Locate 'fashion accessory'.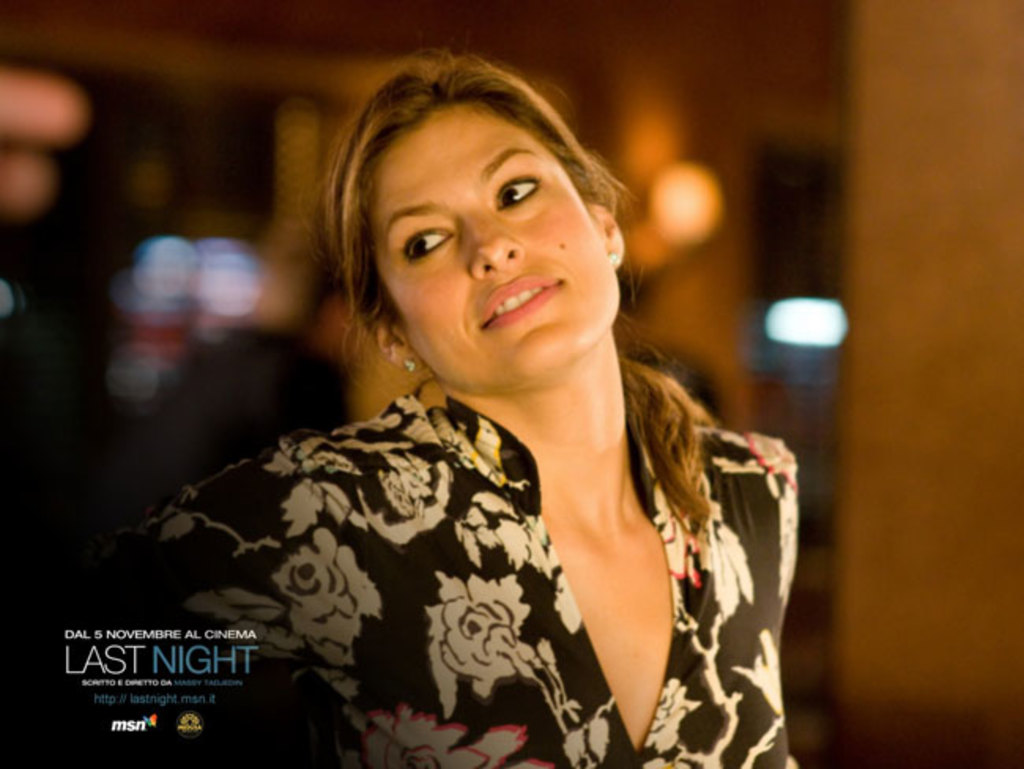
Bounding box: left=397, top=356, right=416, bottom=378.
